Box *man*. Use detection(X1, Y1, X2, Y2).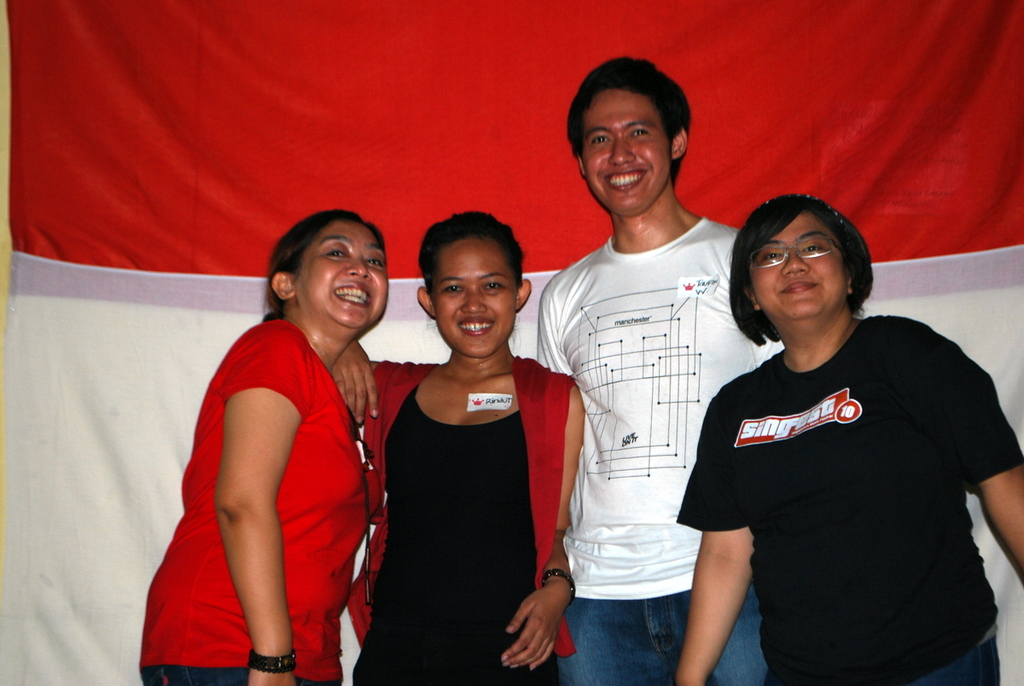
detection(530, 58, 786, 685).
